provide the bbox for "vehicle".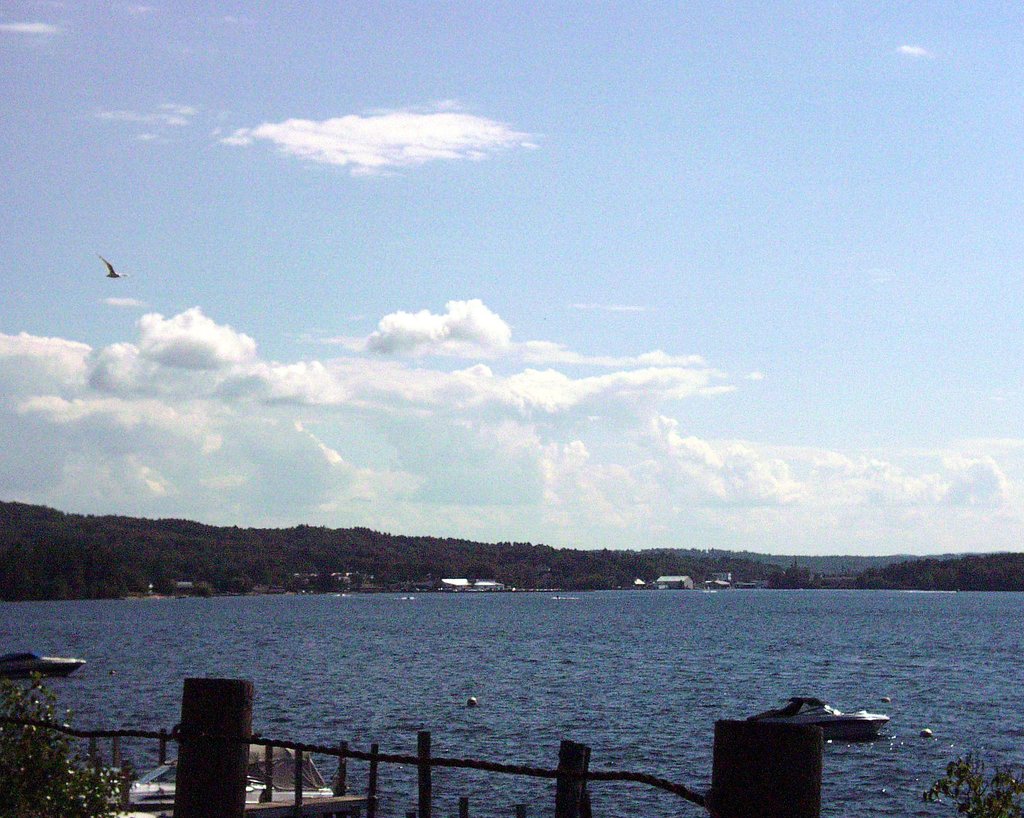
103,751,339,801.
